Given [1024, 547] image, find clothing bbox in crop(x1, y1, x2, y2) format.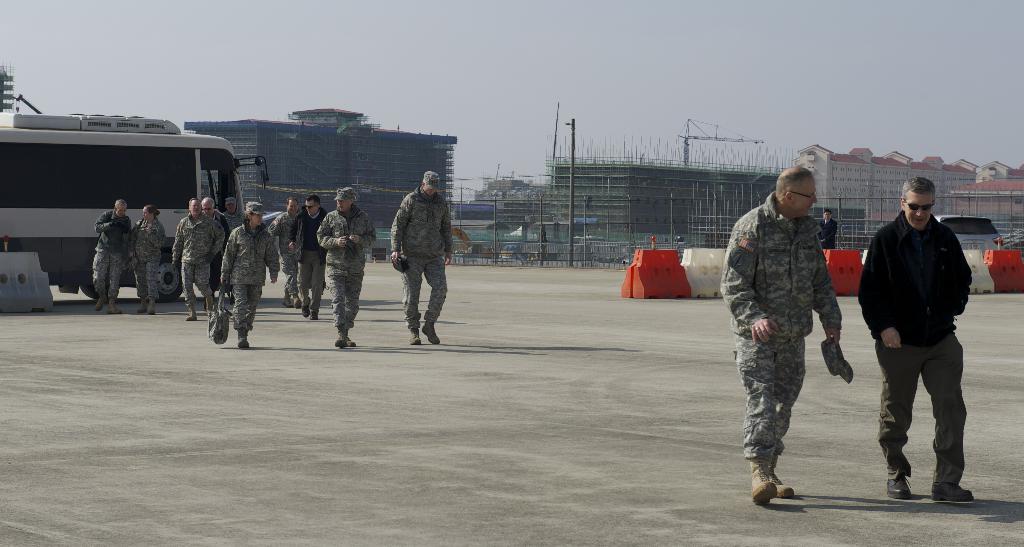
crop(719, 192, 846, 448).
